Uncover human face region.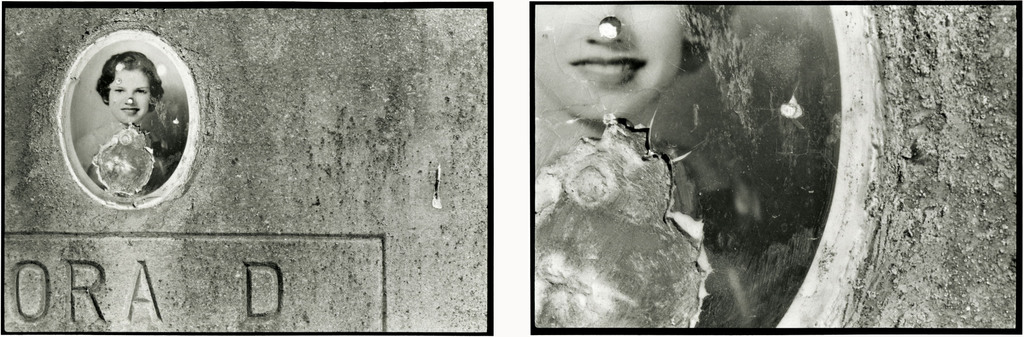
Uncovered: x1=102, y1=61, x2=154, y2=116.
